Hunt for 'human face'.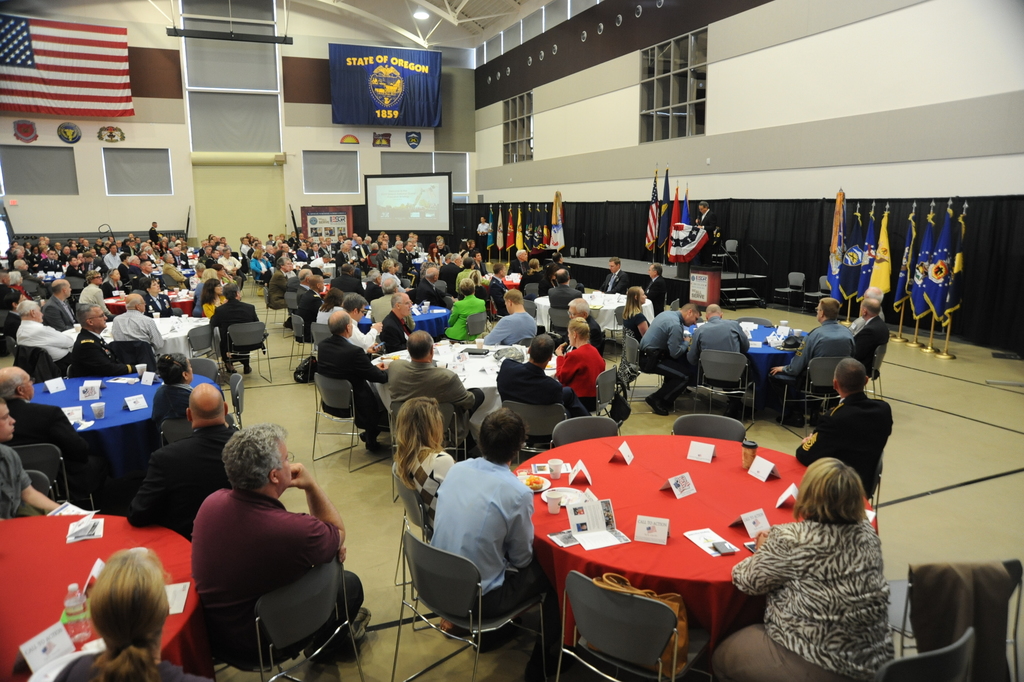
Hunted down at <box>167,255,174,263</box>.
